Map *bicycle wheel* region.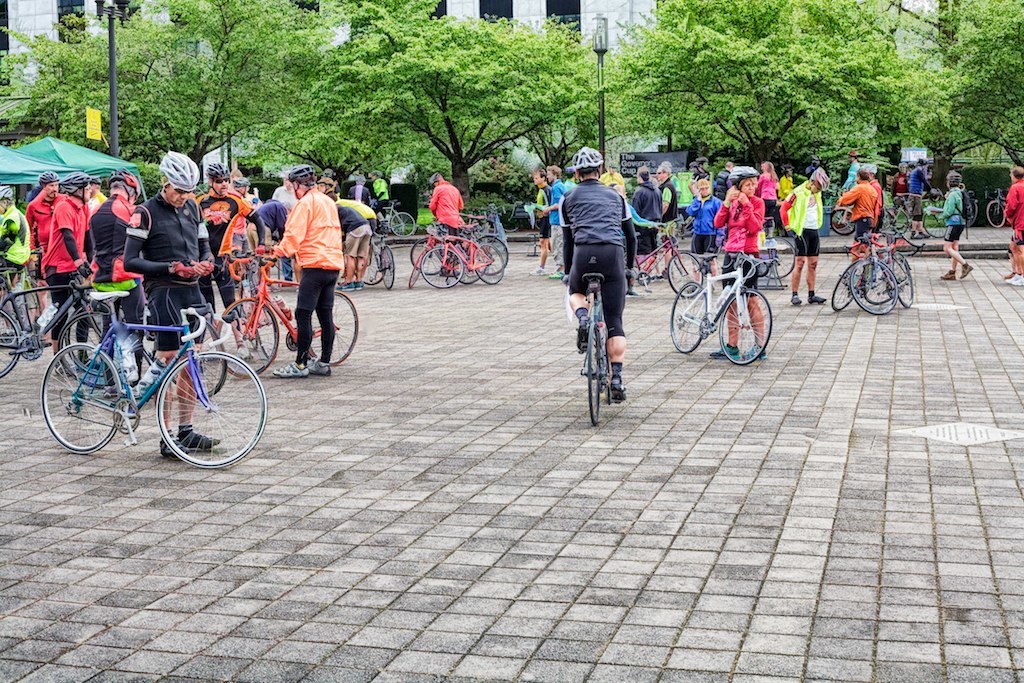
Mapped to box(762, 231, 797, 278).
